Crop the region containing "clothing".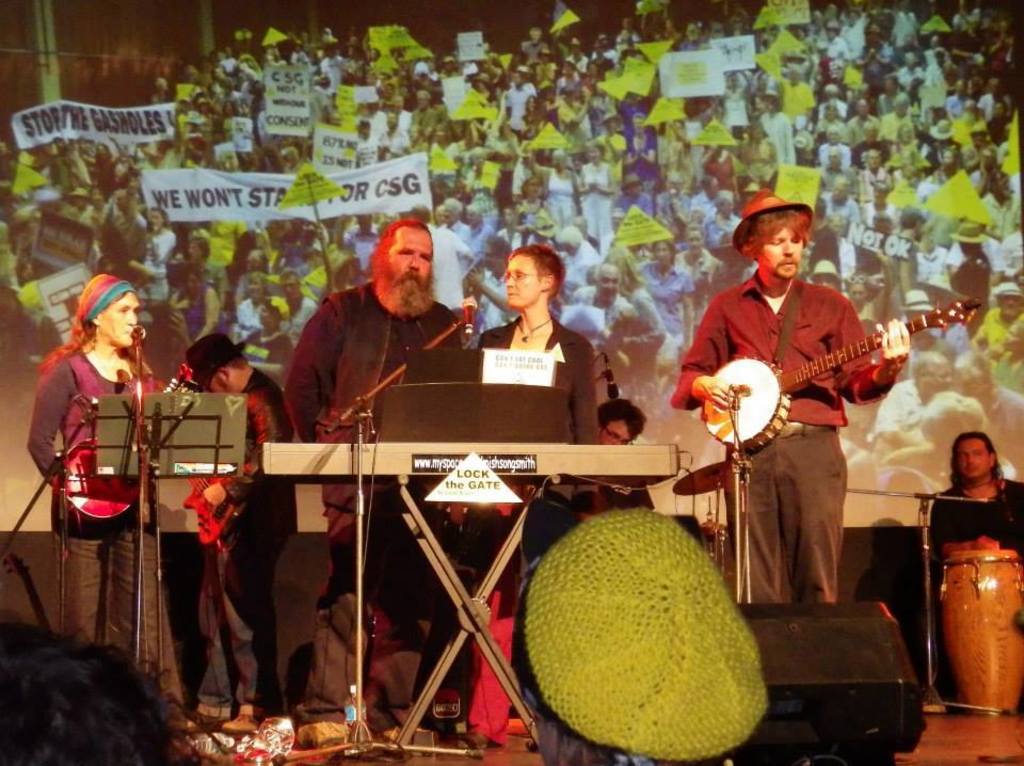
Crop region: 465,320,606,543.
